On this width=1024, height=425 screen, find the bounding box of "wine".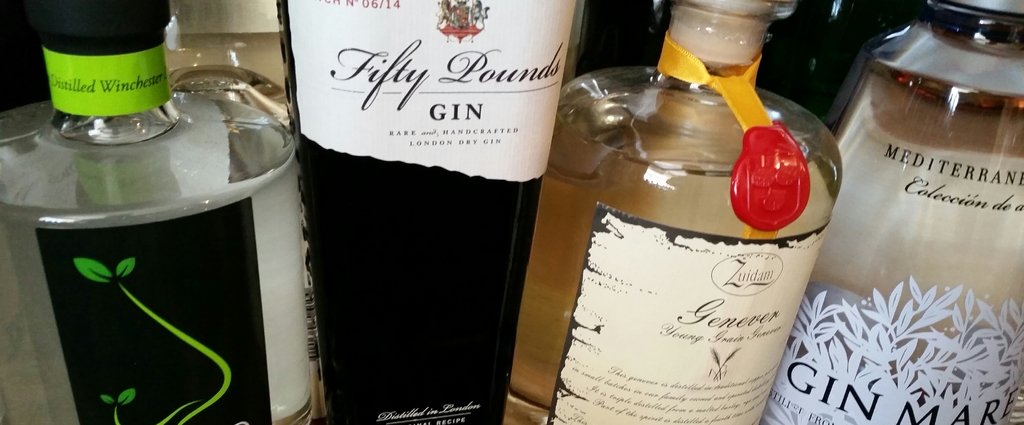
Bounding box: box=[271, 10, 564, 420].
